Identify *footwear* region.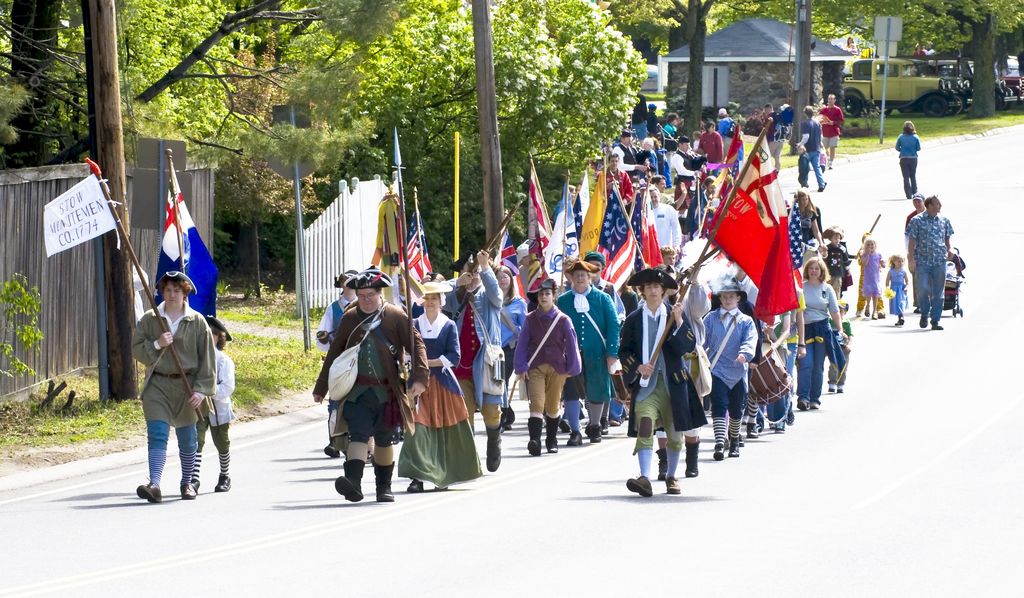
Region: (216, 473, 233, 492).
